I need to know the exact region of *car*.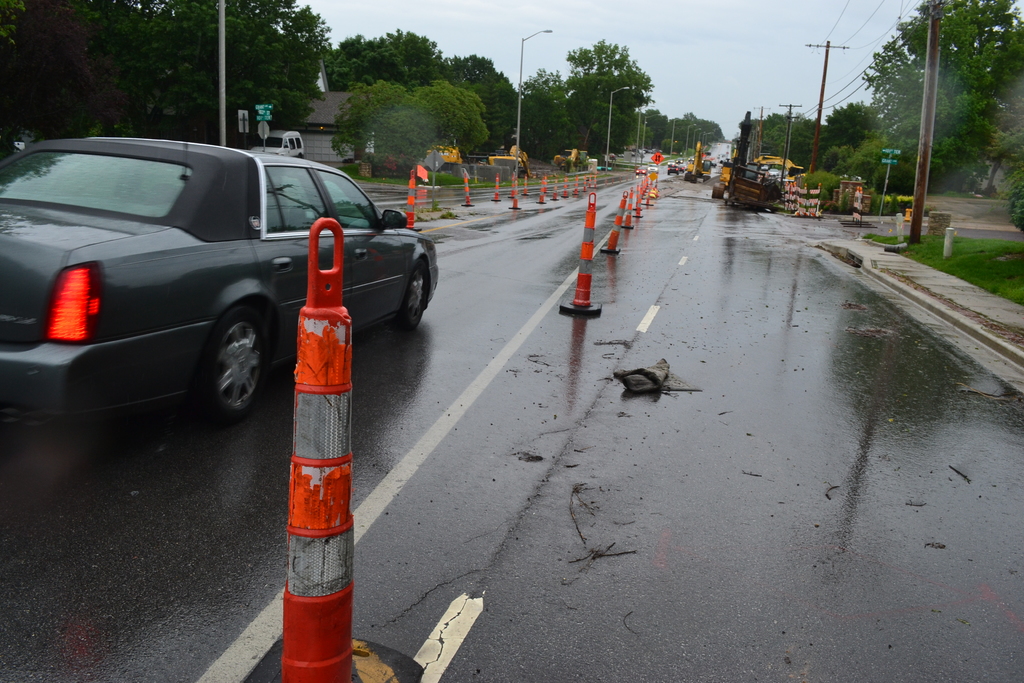
Region: Rect(252, 131, 303, 157).
